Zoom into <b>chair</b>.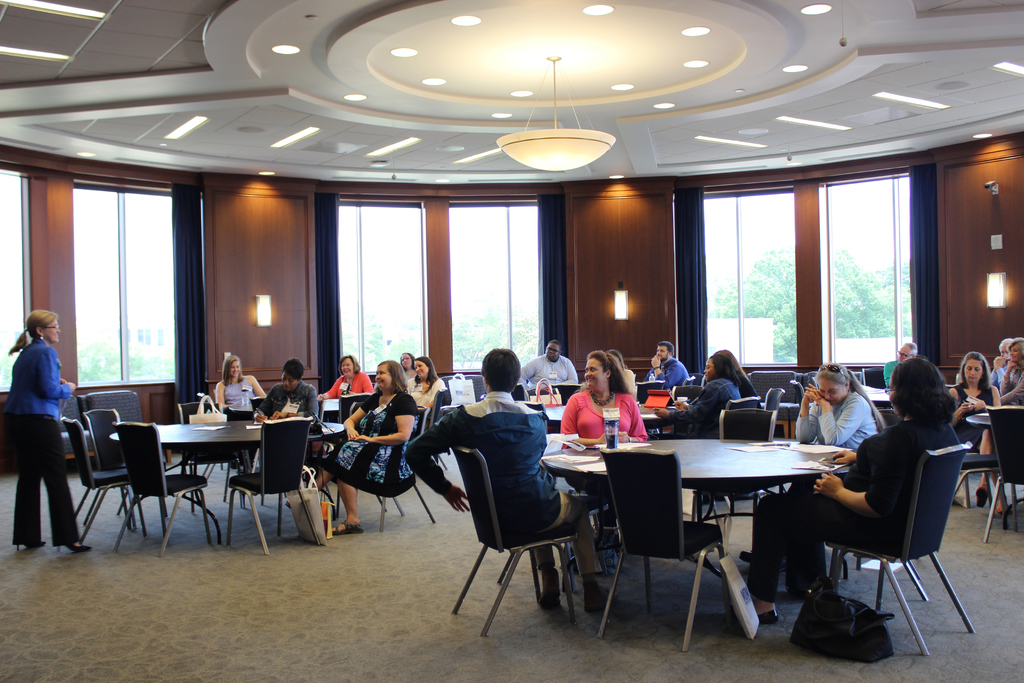
Zoom target: (left=860, top=365, right=886, bottom=390).
